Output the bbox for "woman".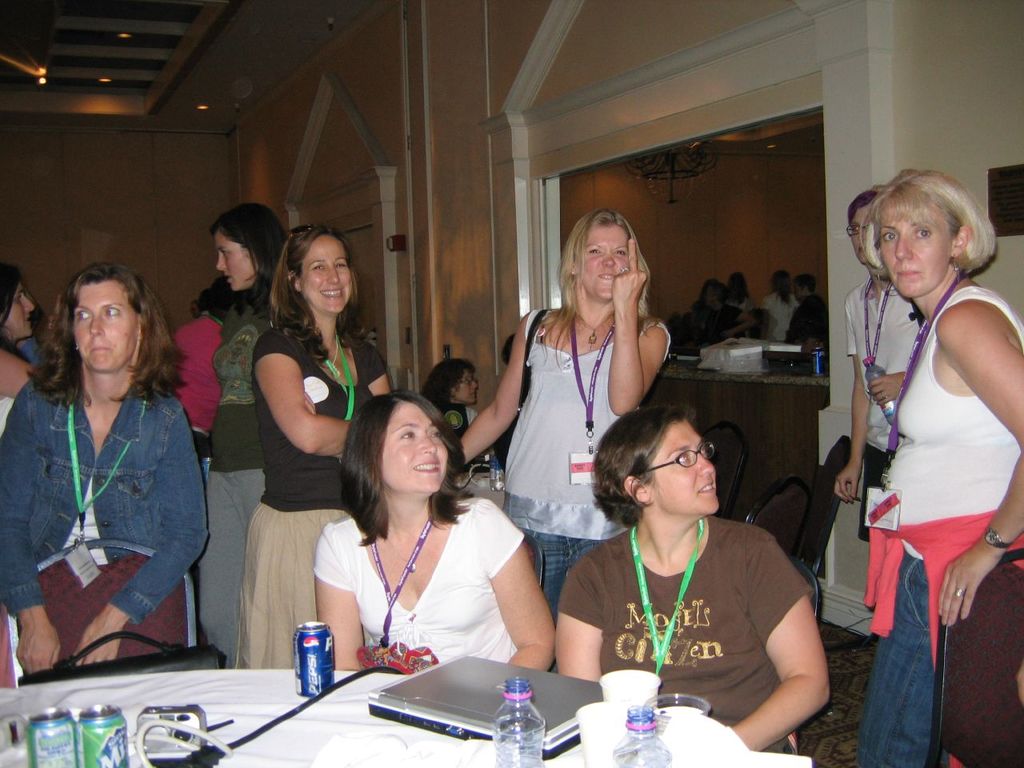
0,263,42,447.
